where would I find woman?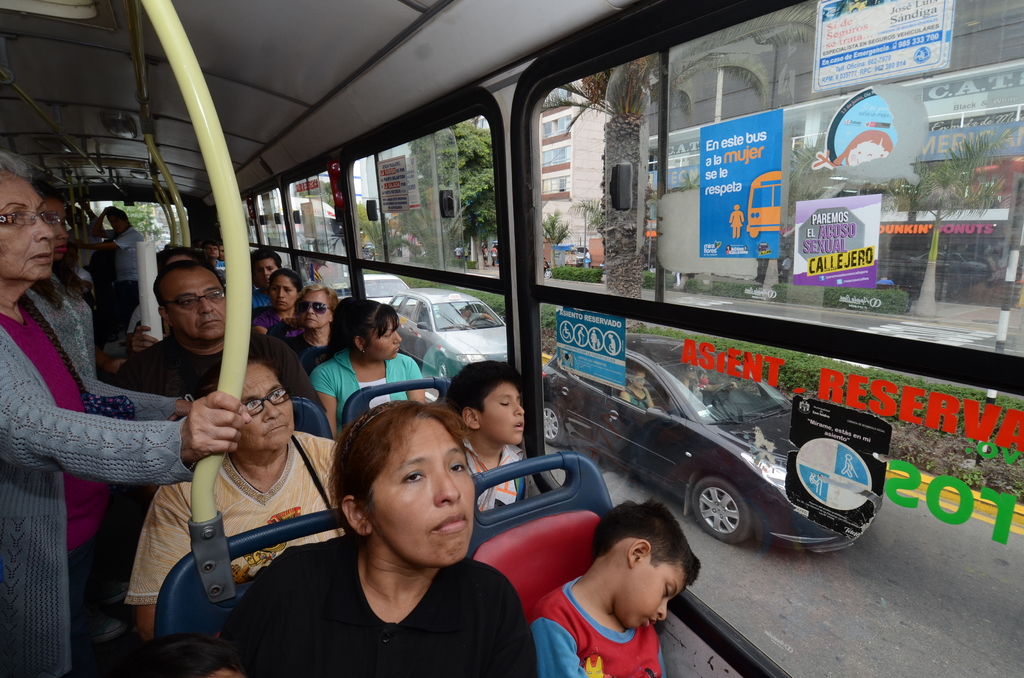
At bbox(304, 289, 426, 438).
